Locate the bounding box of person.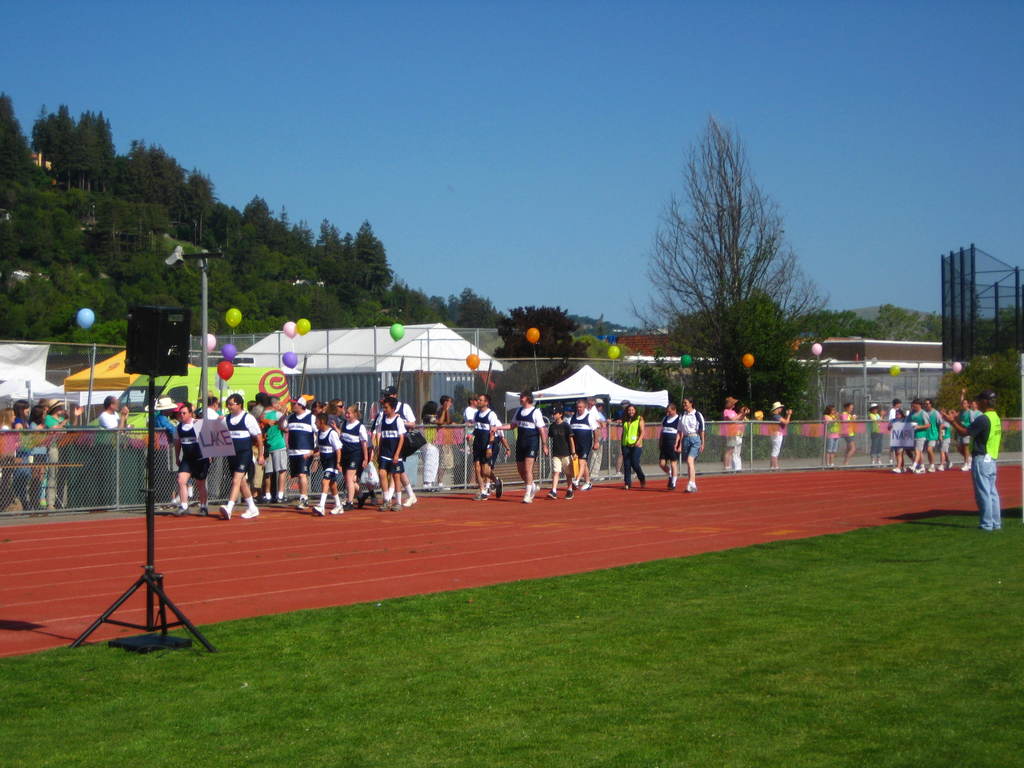
Bounding box: [left=720, top=395, right=749, bottom=471].
